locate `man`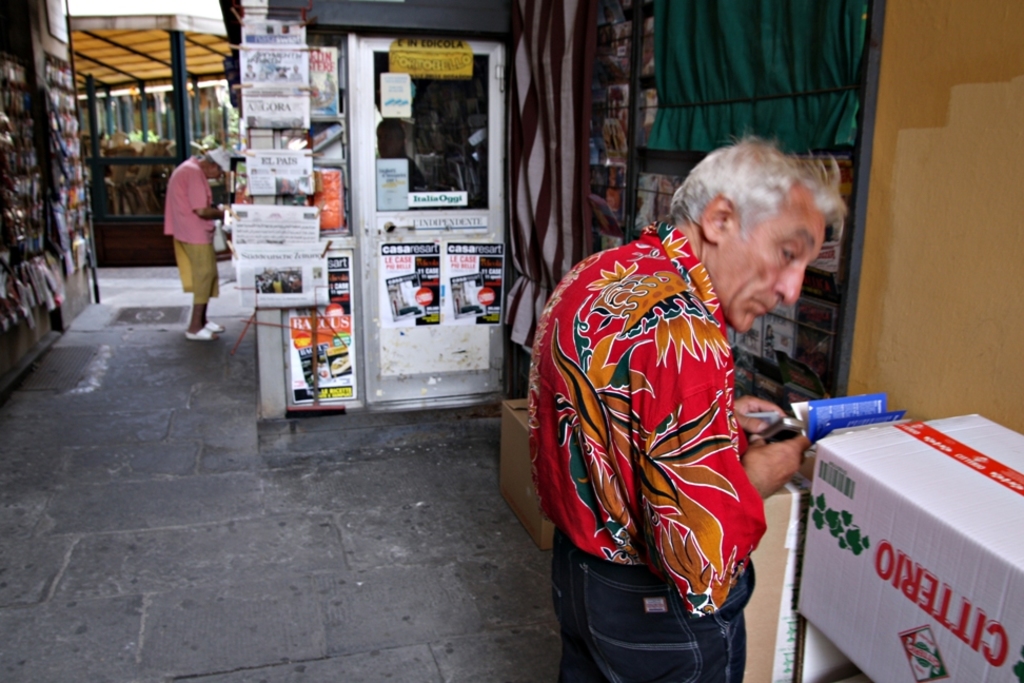
<region>523, 151, 796, 682</region>
